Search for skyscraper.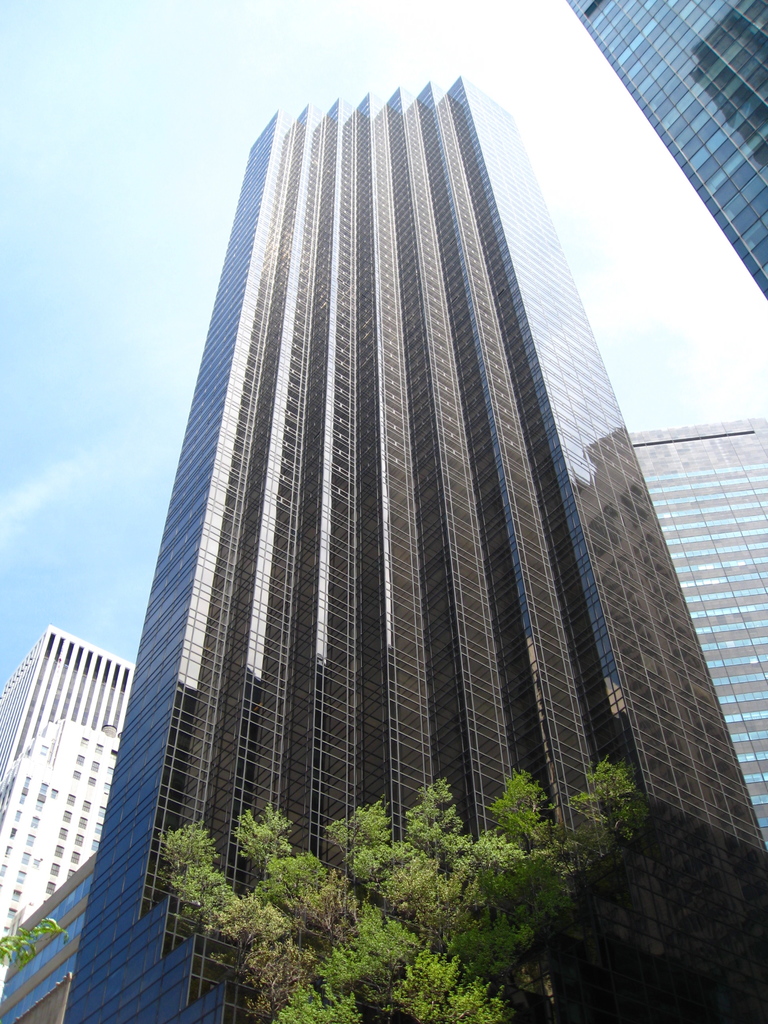
Found at Rect(0, 630, 116, 956).
